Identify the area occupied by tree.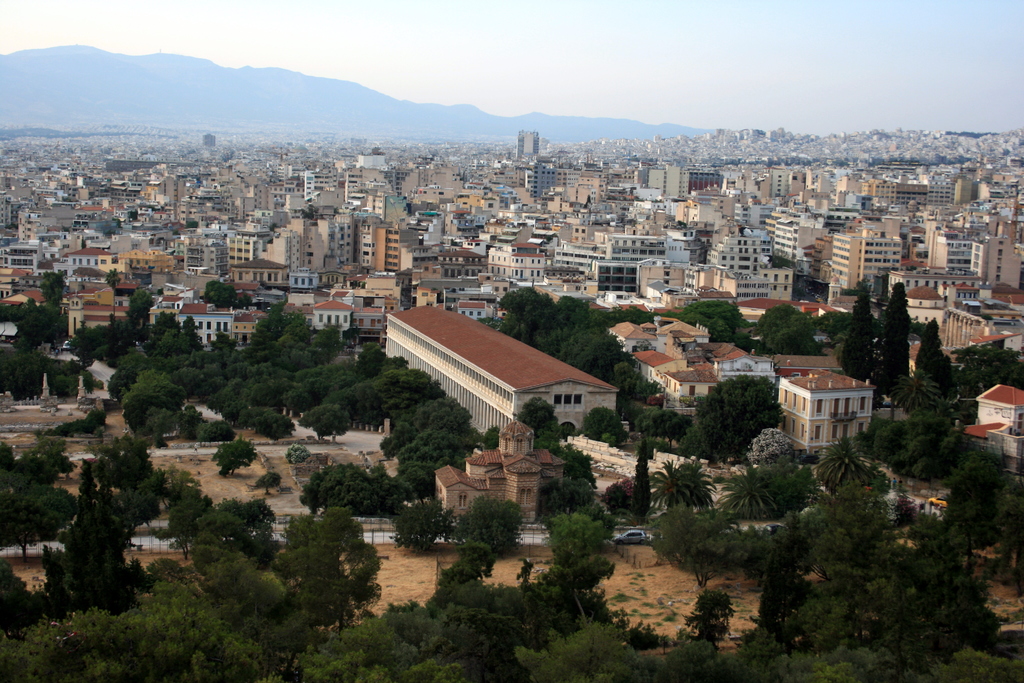
Area: (865, 331, 884, 410).
